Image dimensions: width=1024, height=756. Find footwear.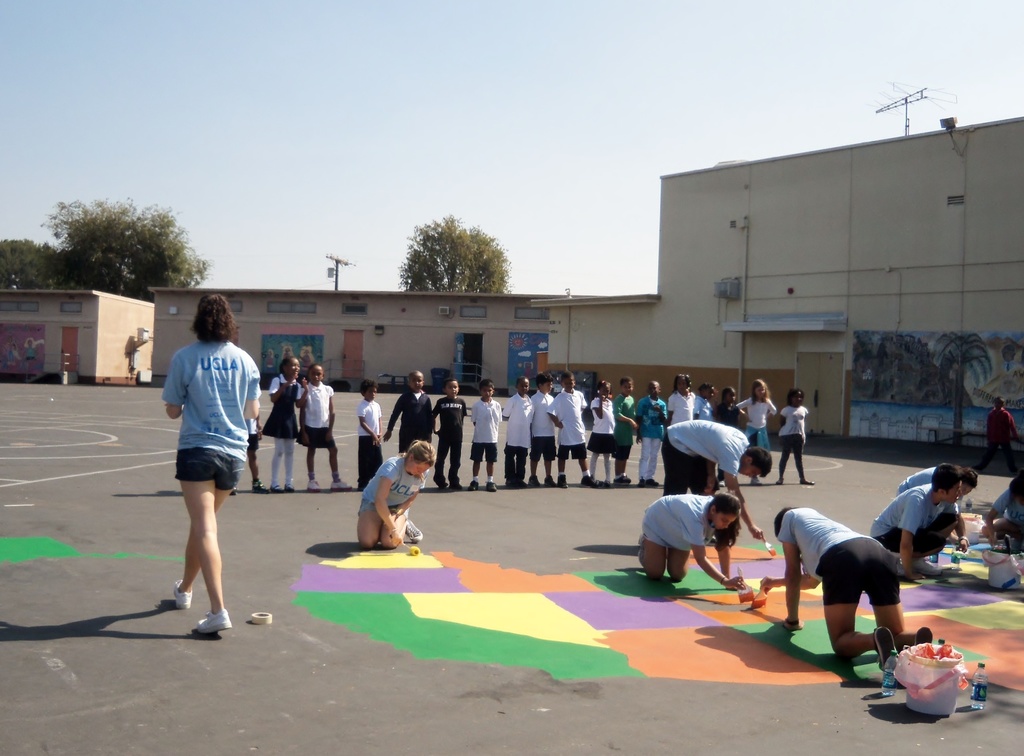
left=286, top=482, right=296, bottom=498.
